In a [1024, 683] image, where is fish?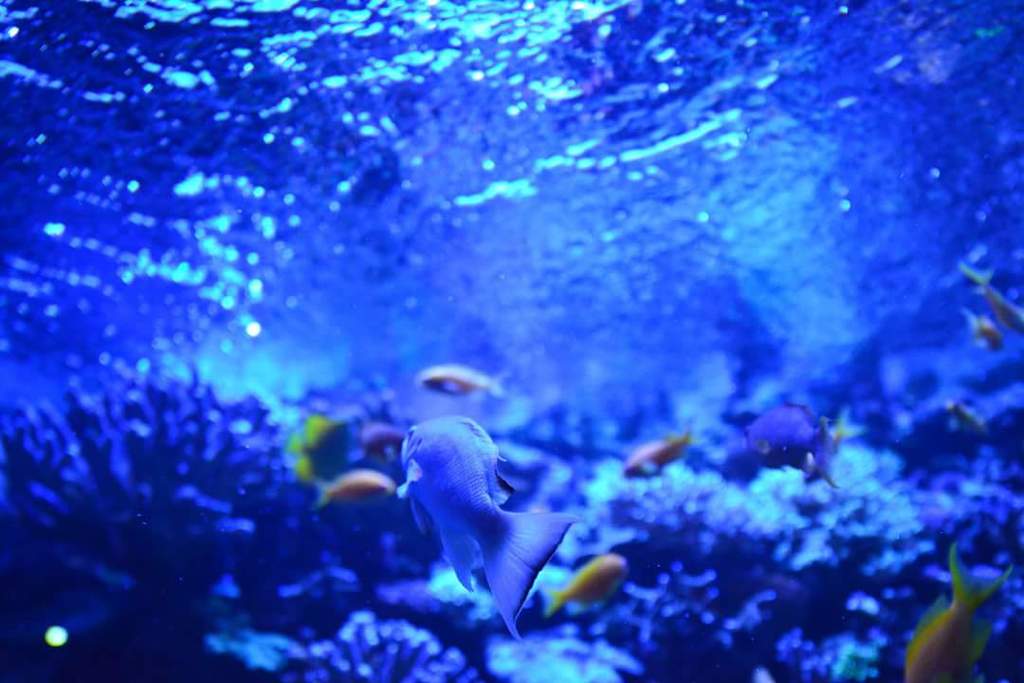
[x1=906, y1=539, x2=1013, y2=682].
